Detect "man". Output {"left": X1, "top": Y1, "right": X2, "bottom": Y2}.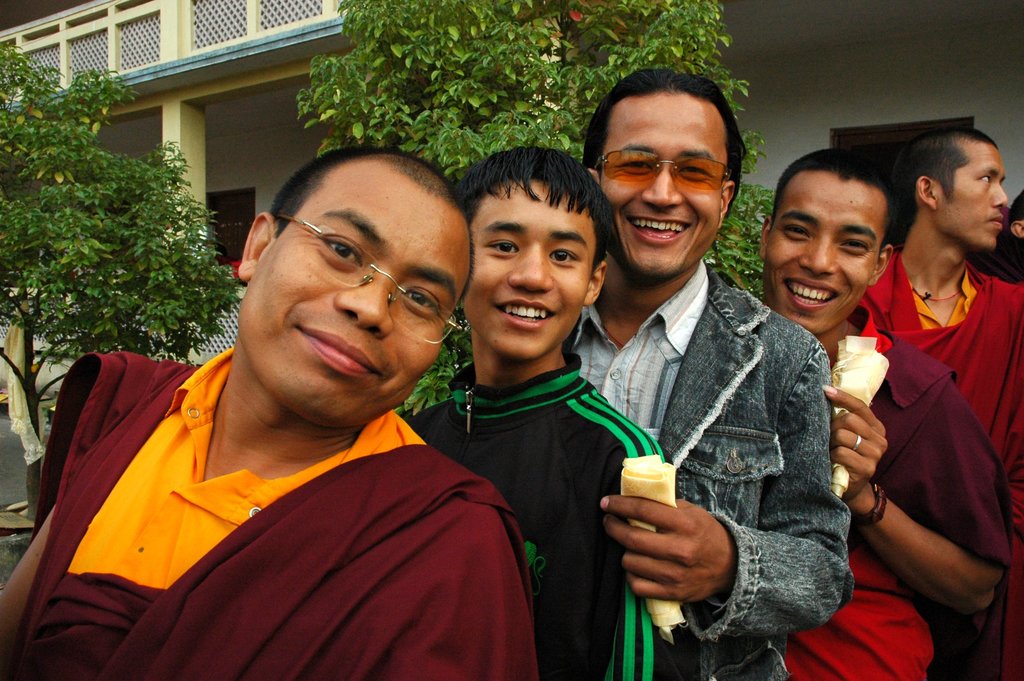
{"left": 754, "top": 143, "right": 1020, "bottom": 680}.
